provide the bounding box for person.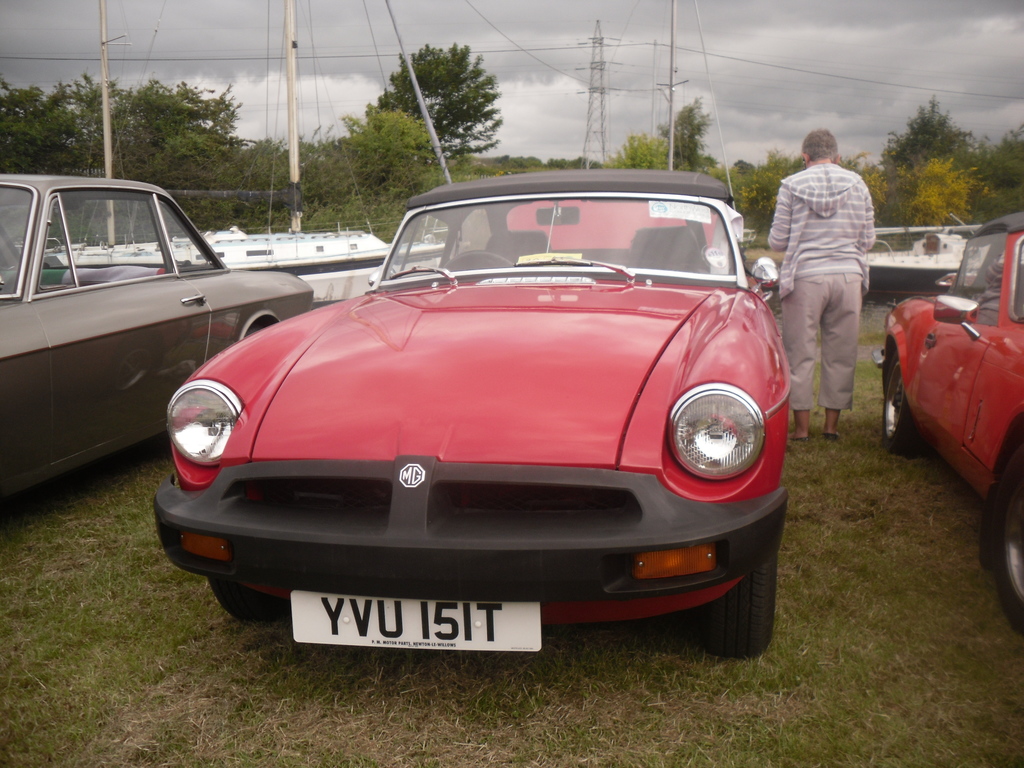
left=776, top=118, right=886, bottom=454.
